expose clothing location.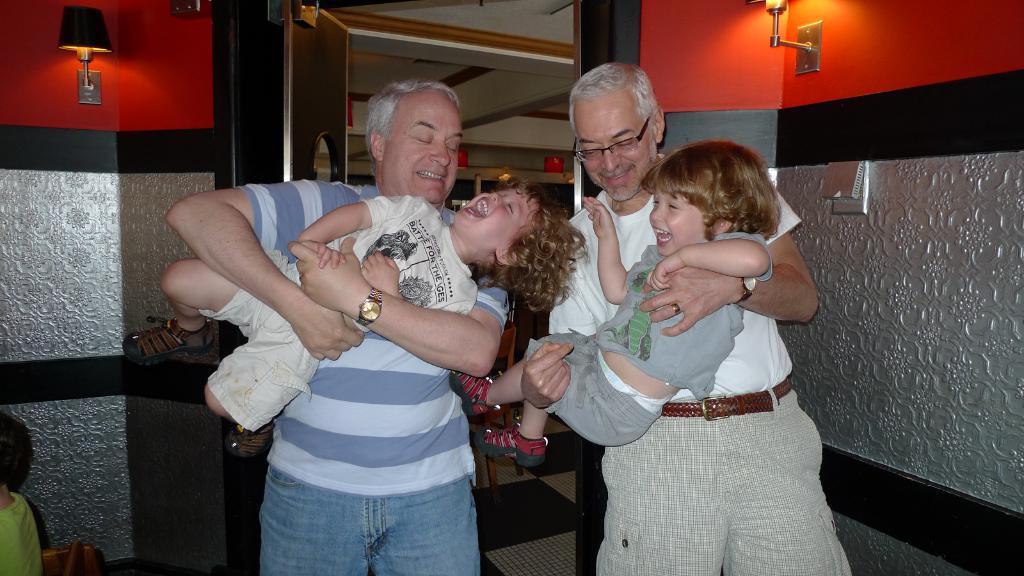
Exposed at (x1=0, y1=490, x2=38, y2=575).
